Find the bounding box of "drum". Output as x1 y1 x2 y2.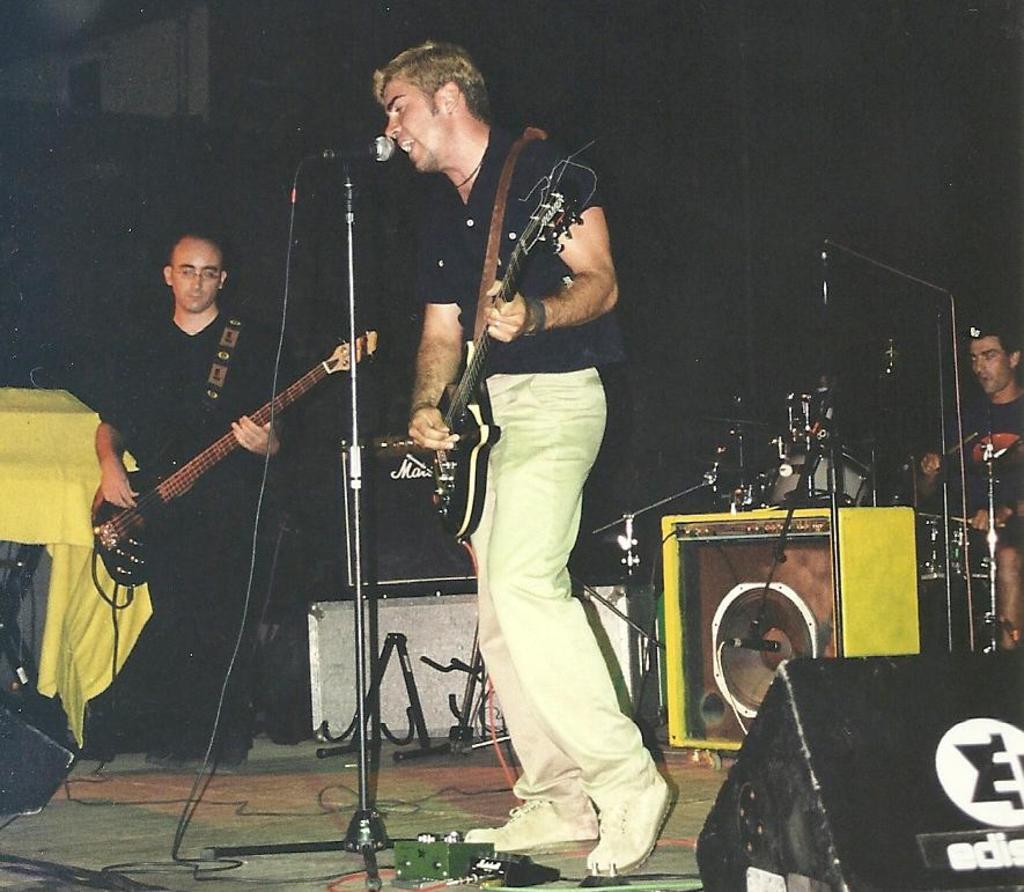
771 441 874 511.
